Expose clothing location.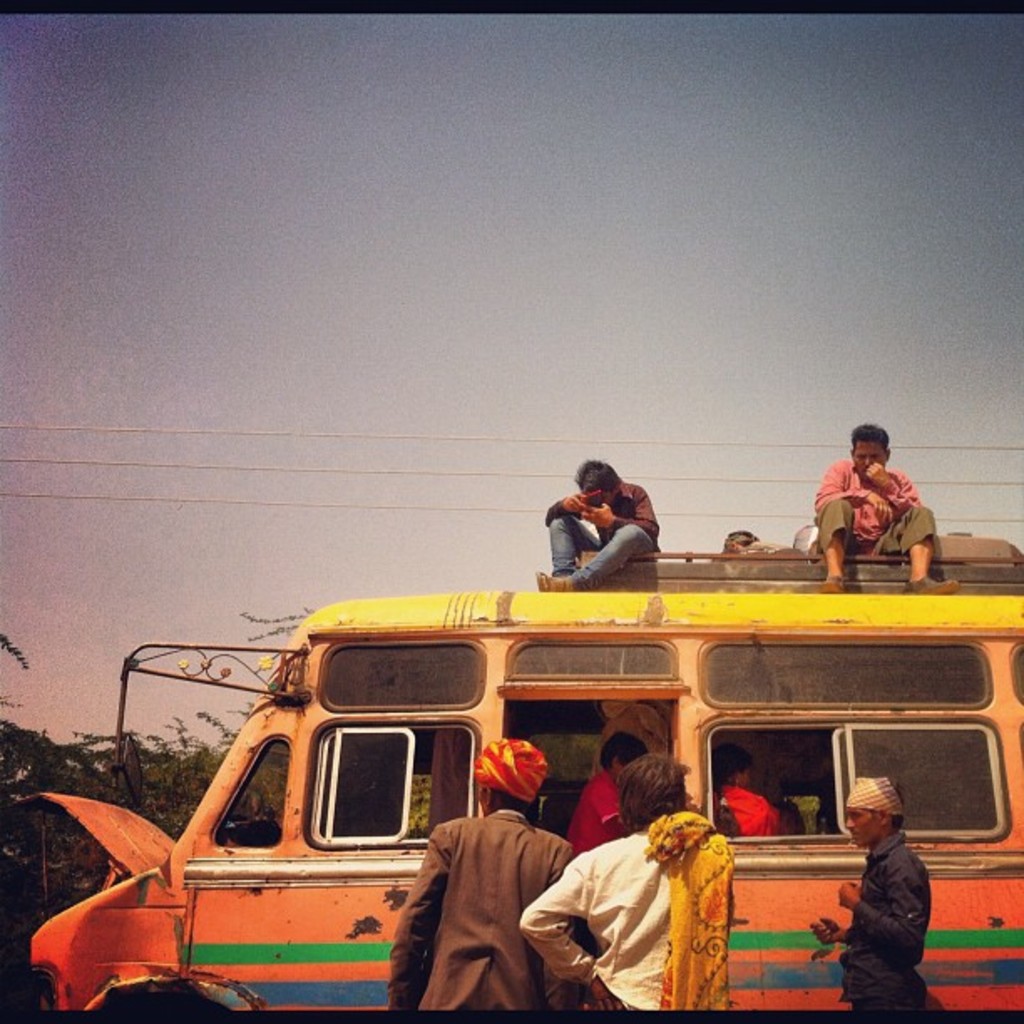
Exposed at [x1=815, y1=453, x2=949, y2=586].
